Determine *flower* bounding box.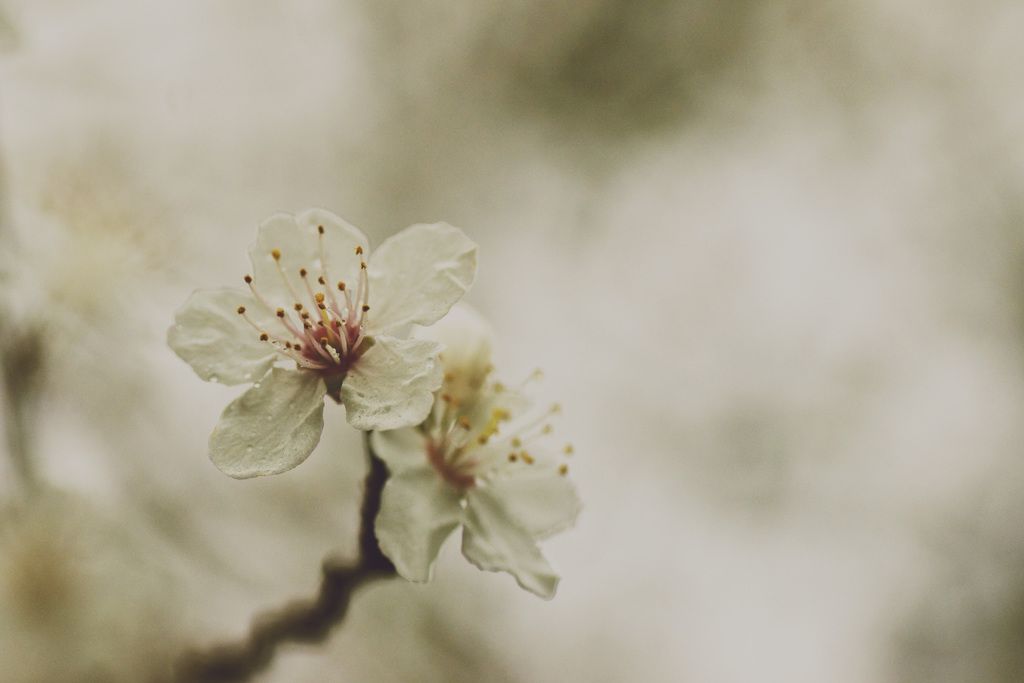
Determined: locate(347, 302, 580, 611).
